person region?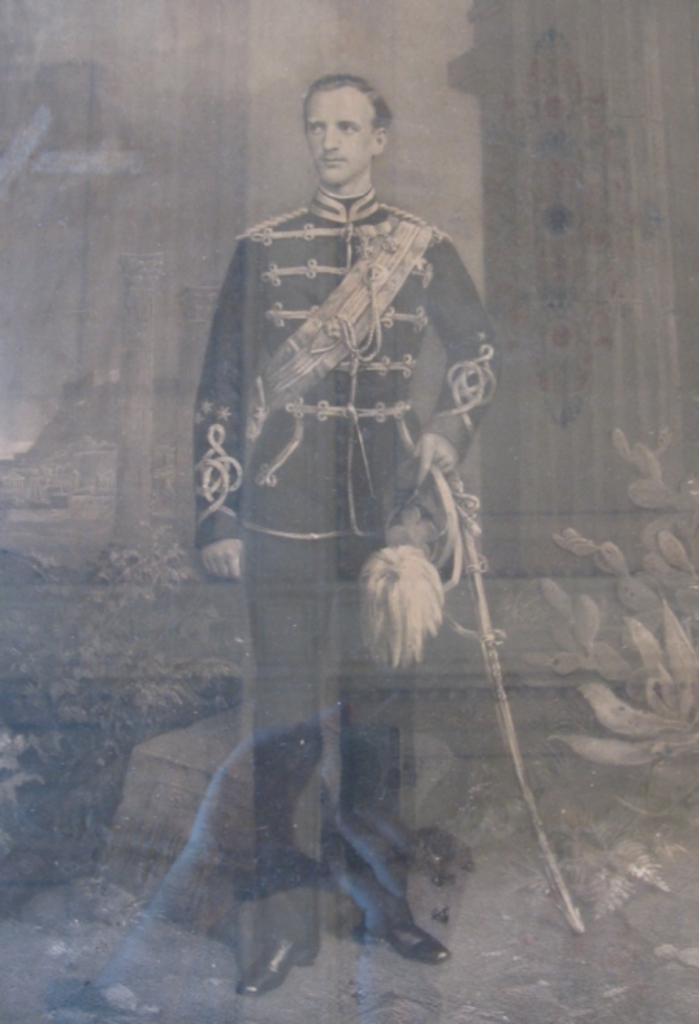
crop(179, 104, 509, 943)
